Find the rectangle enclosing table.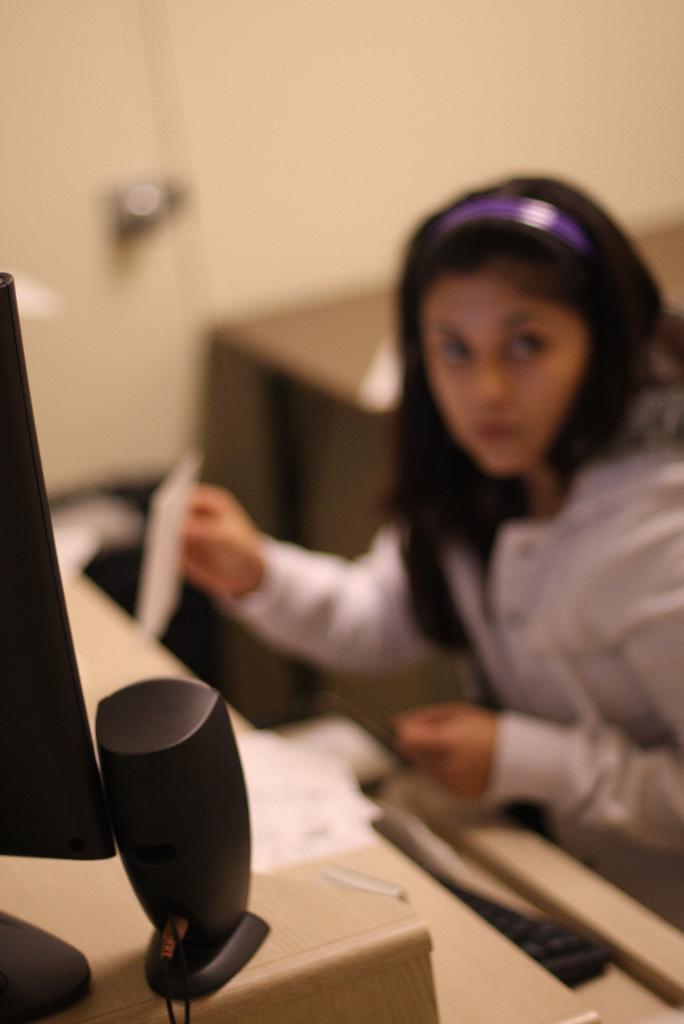
pyautogui.locateOnScreen(202, 208, 683, 730).
